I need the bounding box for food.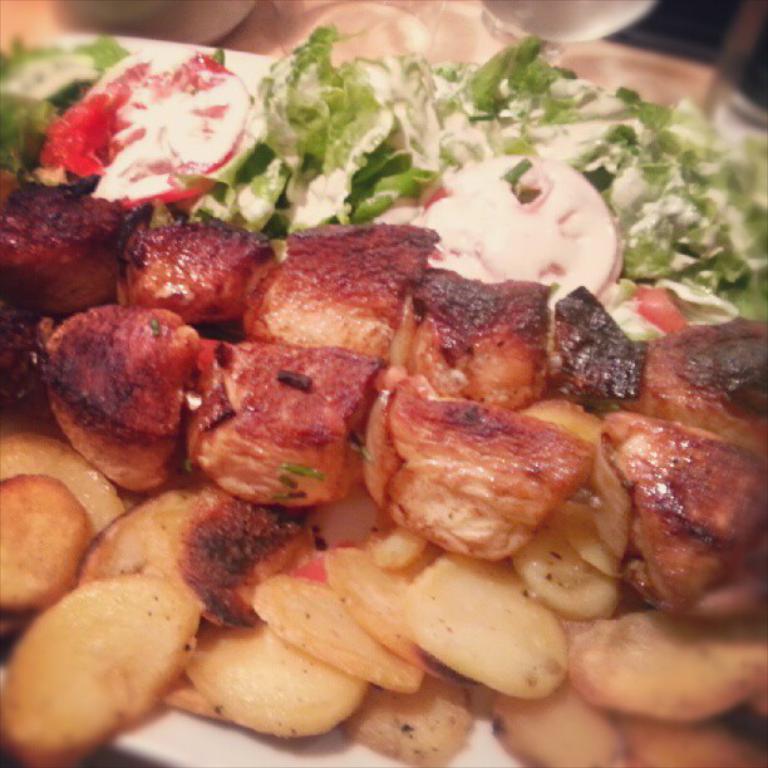
Here it is: bbox=(725, 128, 767, 767).
